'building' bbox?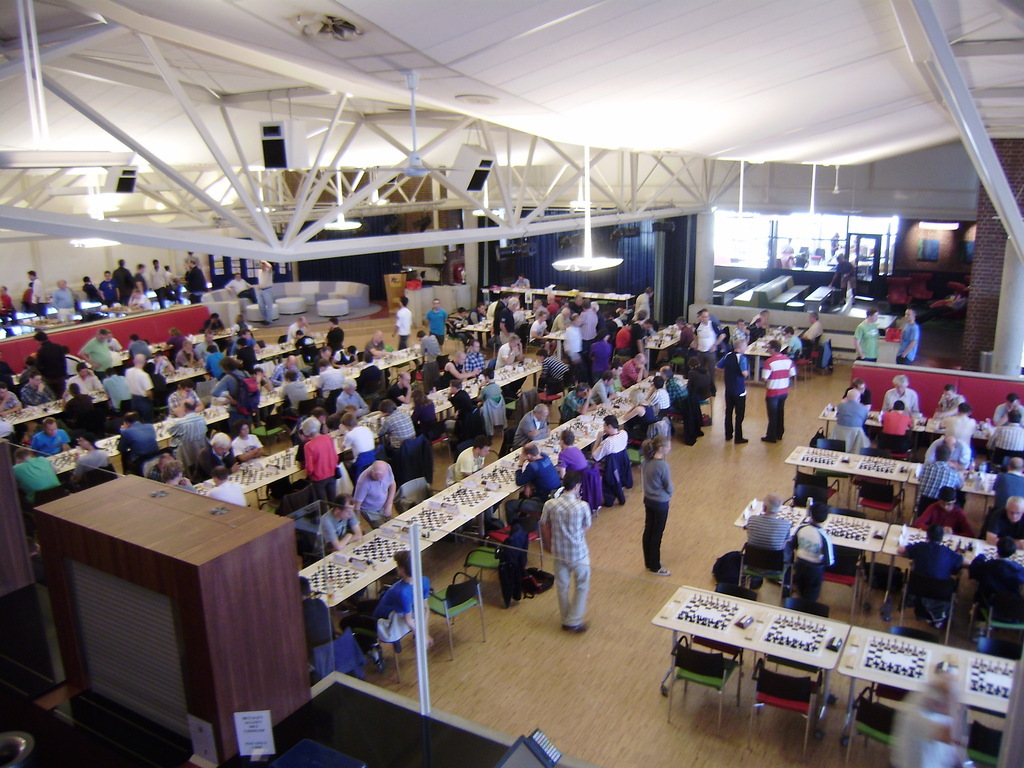
(0, 0, 1023, 767)
